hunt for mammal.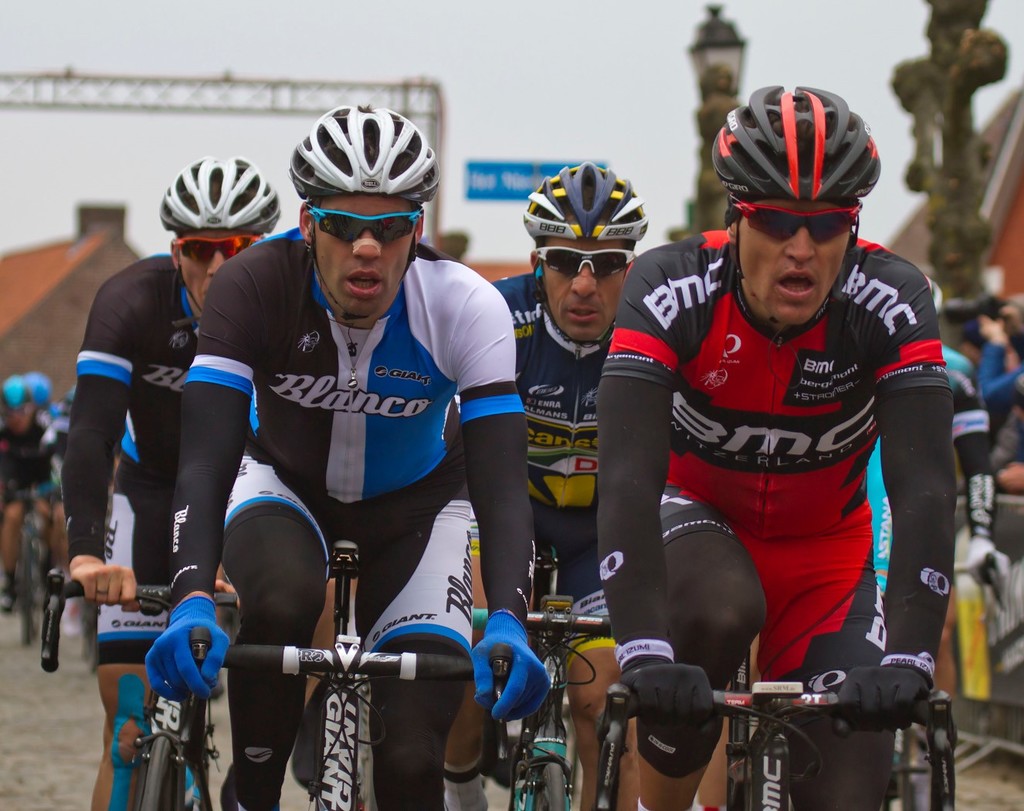
Hunted down at [left=453, top=160, right=661, bottom=810].
